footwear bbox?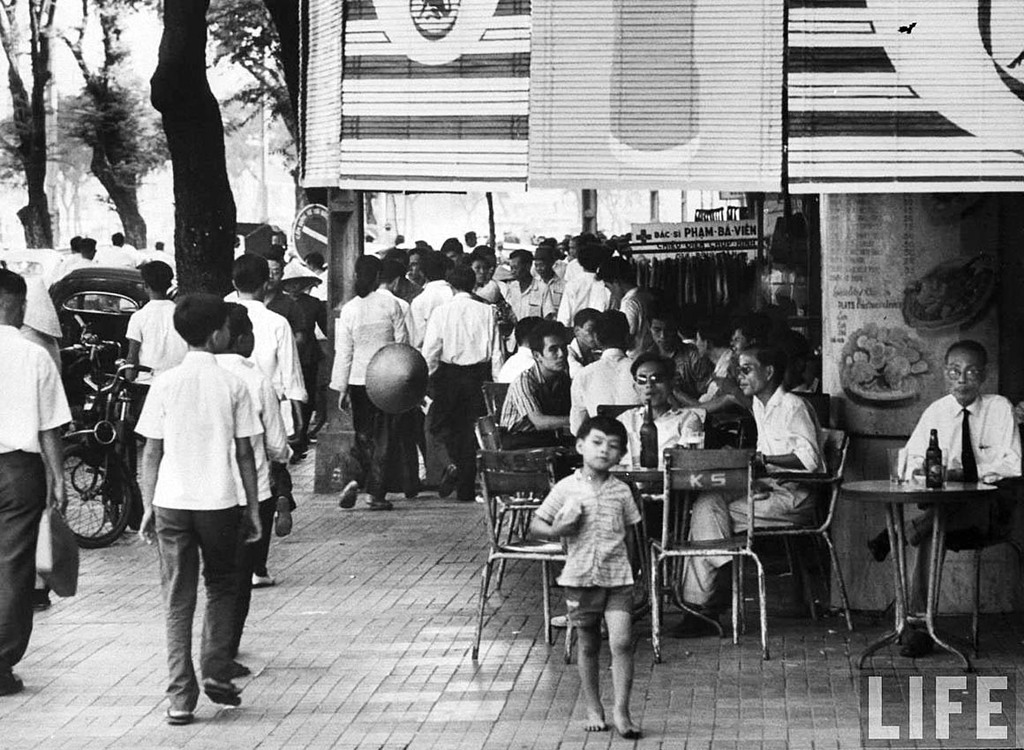
[left=291, top=454, right=297, bottom=465]
